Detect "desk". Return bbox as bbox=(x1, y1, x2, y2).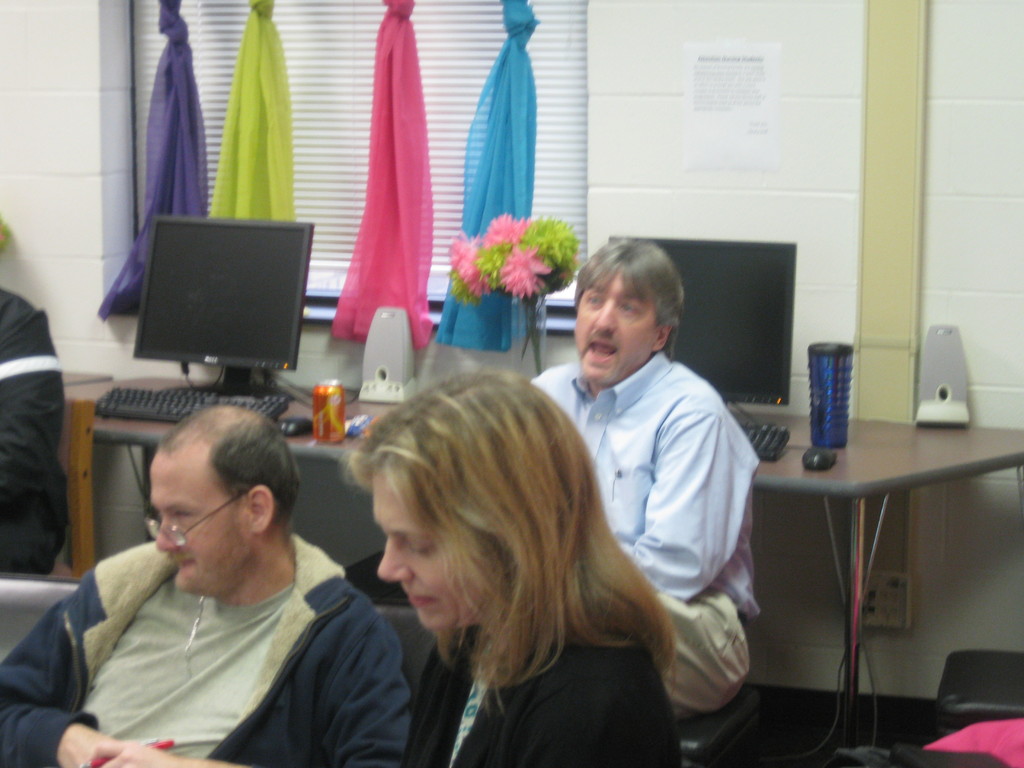
bbox=(74, 403, 1016, 740).
